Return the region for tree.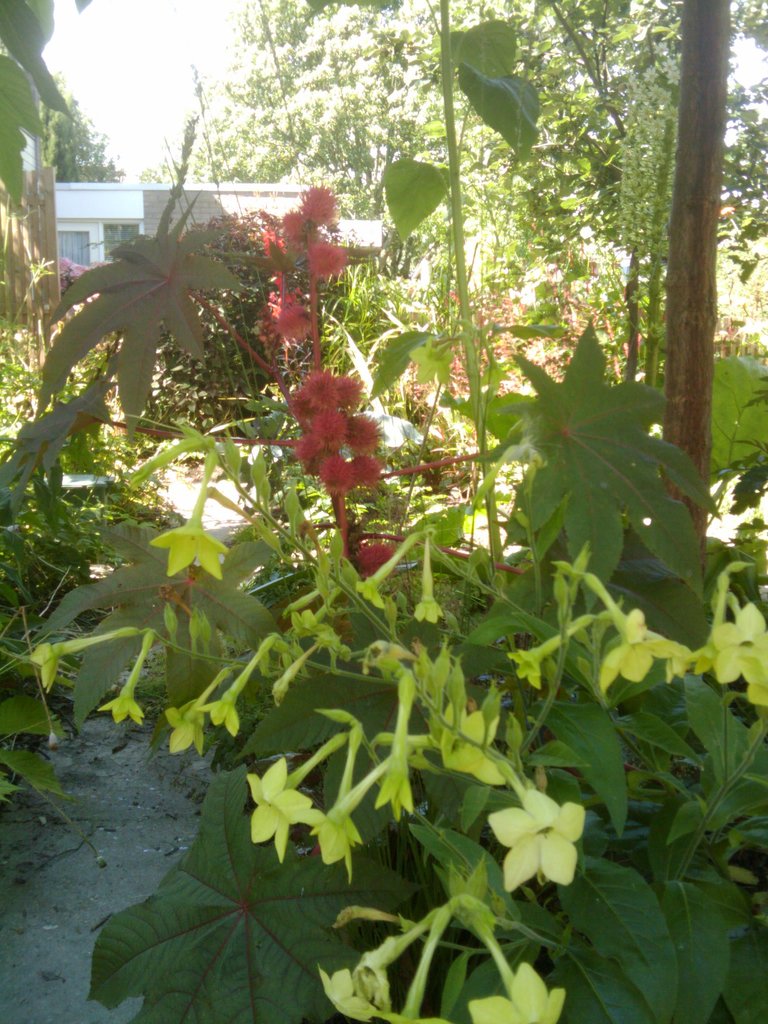
Rect(204, 0, 402, 190).
